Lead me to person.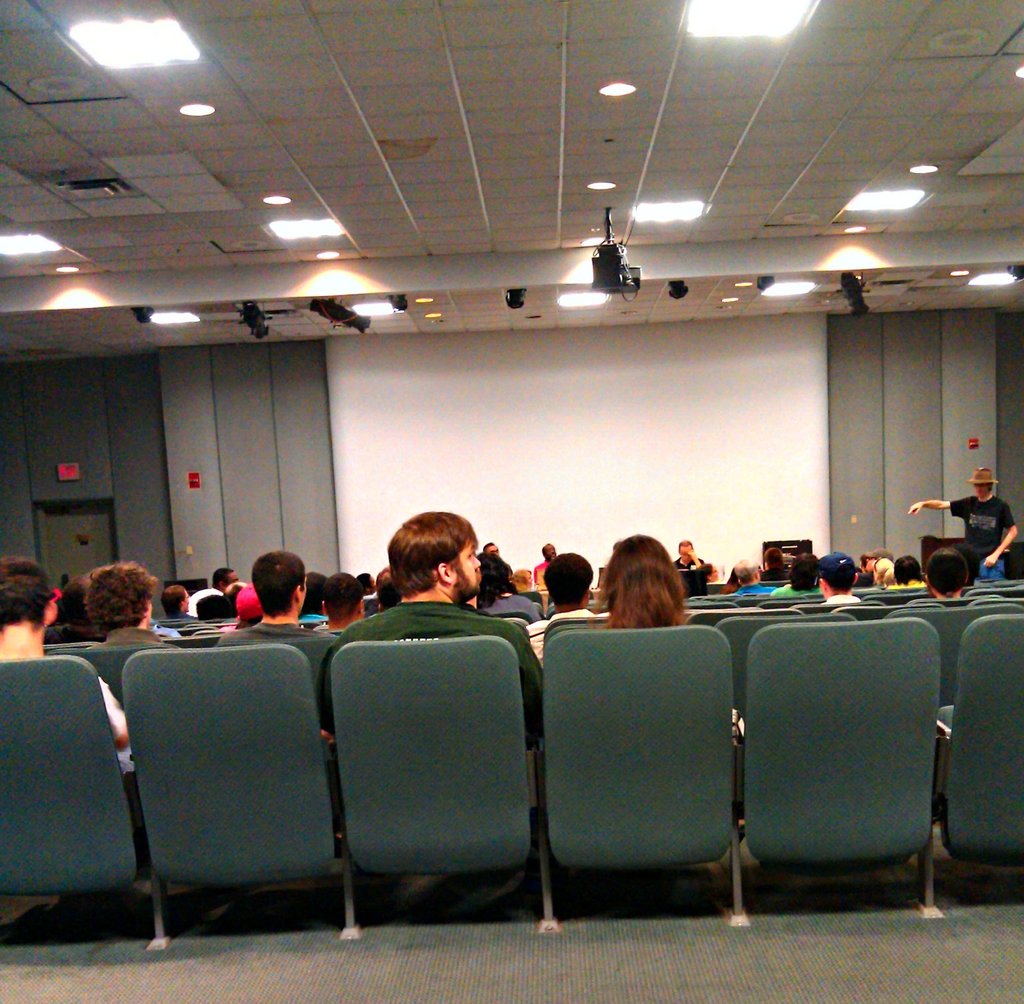
Lead to l=75, t=562, r=161, b=665.
